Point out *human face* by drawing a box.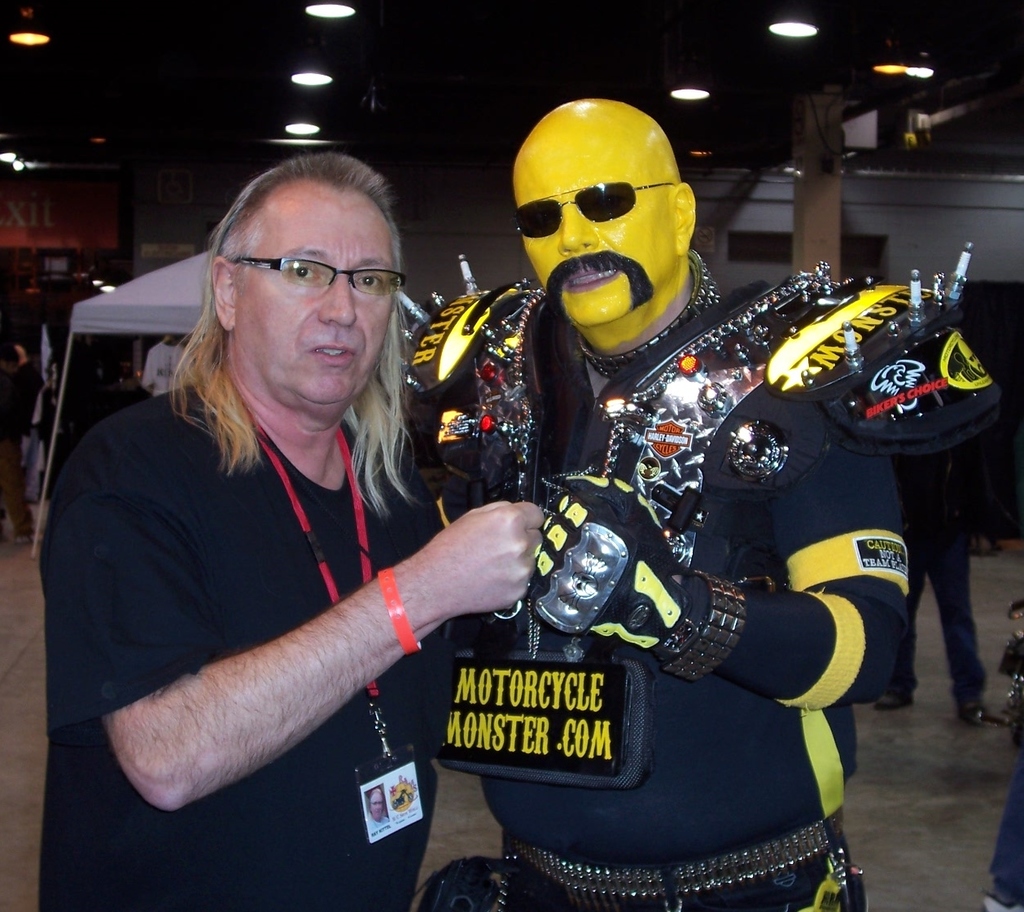
bbox(506, 153, 678, 325).
